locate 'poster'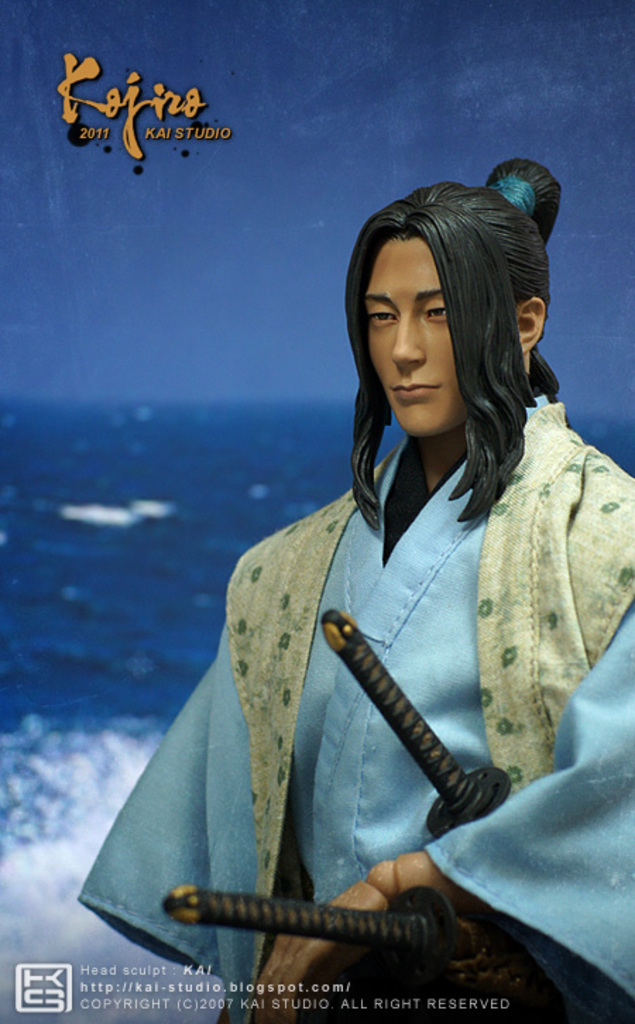
x1=0 y1=0 x2=634 y2=1023
